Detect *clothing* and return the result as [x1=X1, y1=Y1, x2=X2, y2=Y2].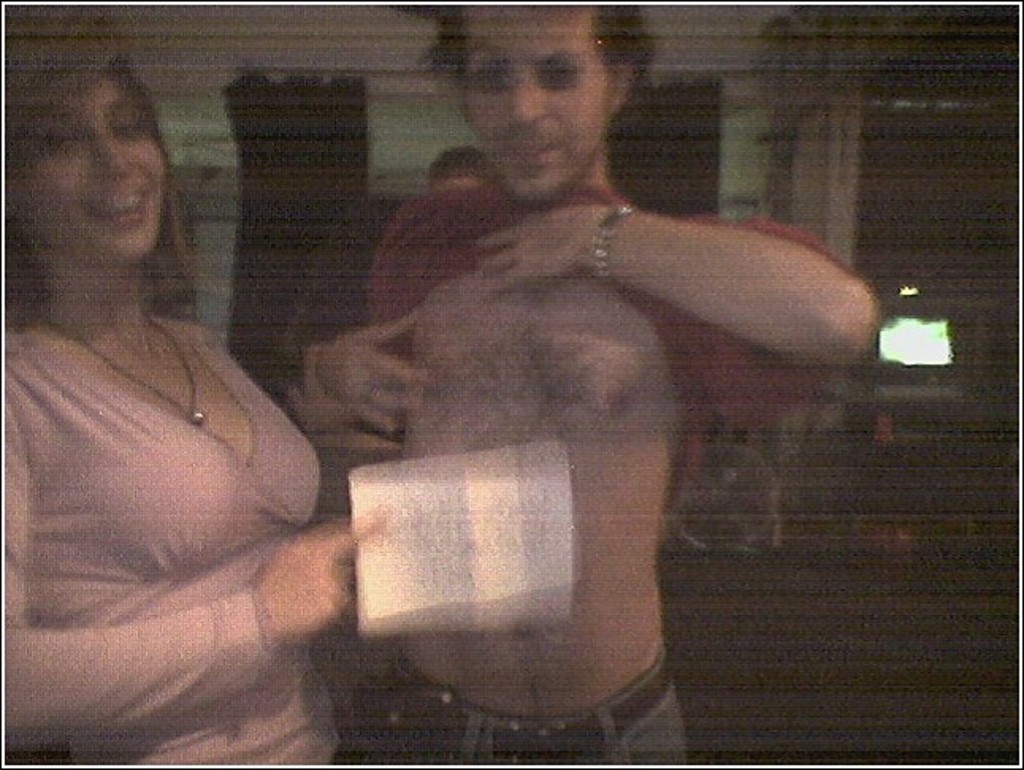
[x1=366, y1=677, x2=688, y2=767].
